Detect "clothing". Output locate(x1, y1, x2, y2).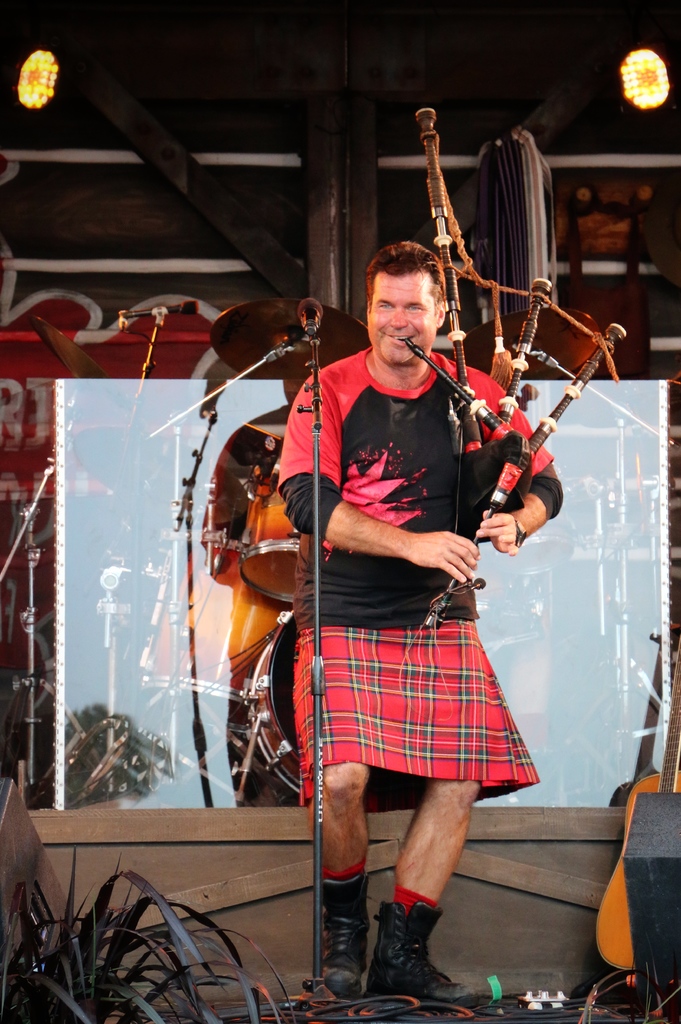
locate(275, 320, 525, 801).
